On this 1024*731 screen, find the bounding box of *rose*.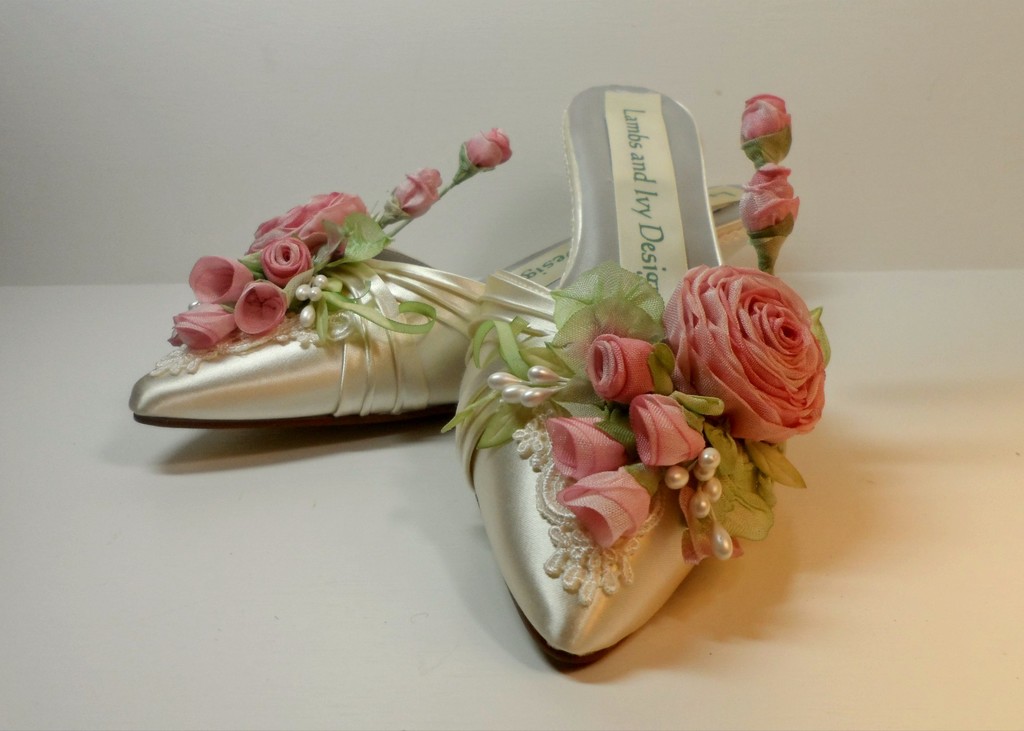
Bounding box: crop(738, 163, 798, 245).
